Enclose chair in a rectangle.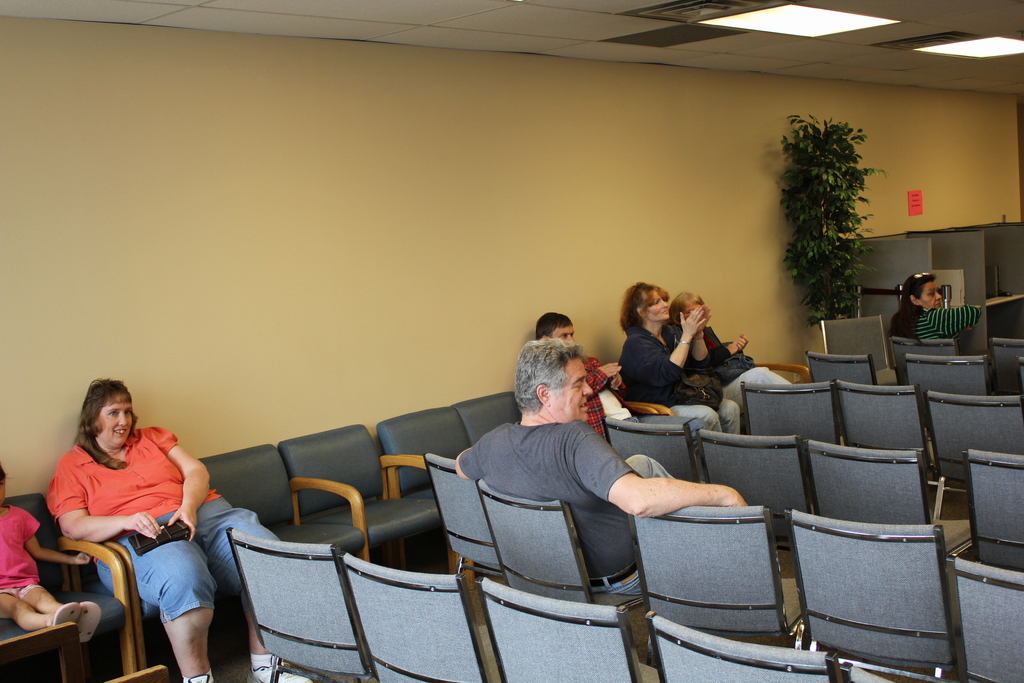
<region>381, 415, 479, 488</region>.
